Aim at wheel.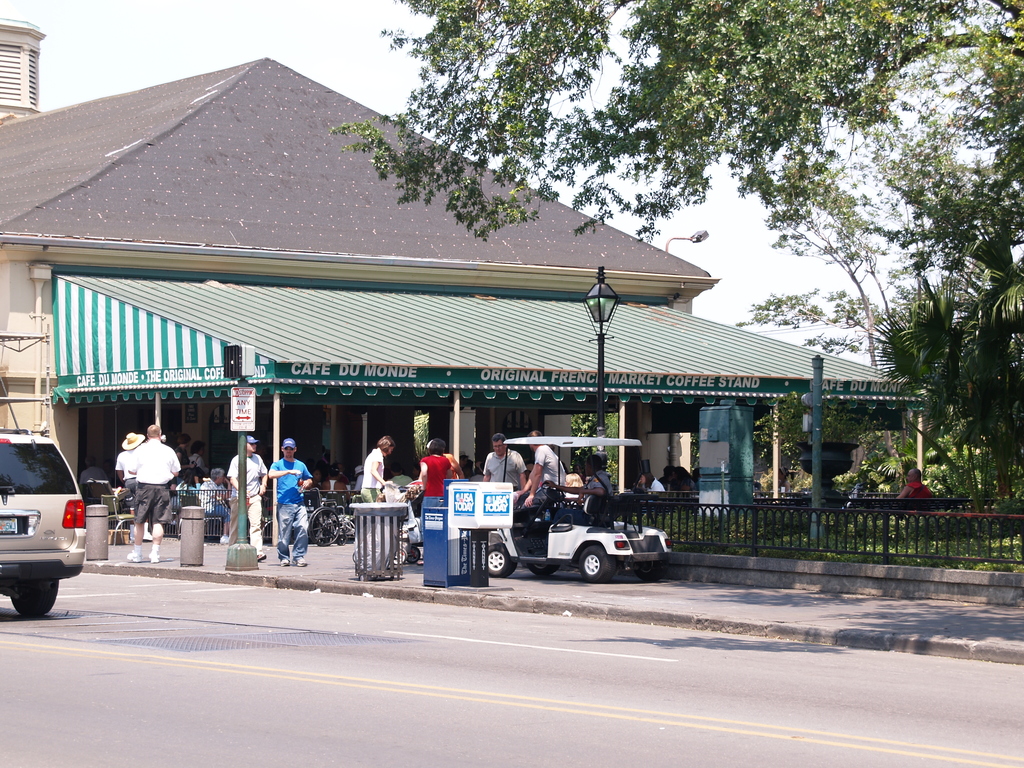
Aimed at BBox(578, 542, 618, 582).
